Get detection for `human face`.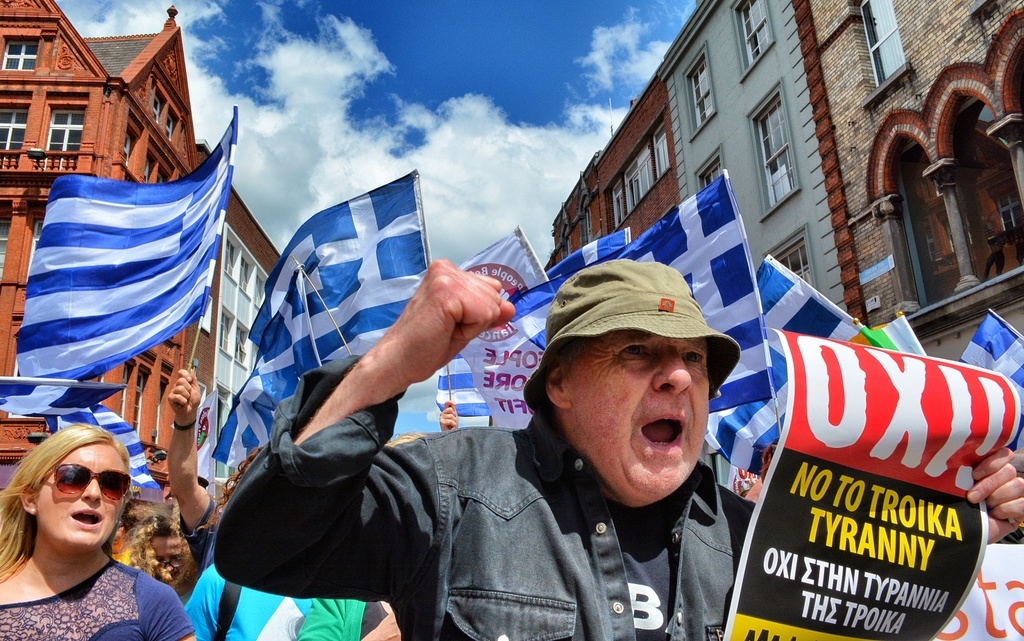
Detection: bbox=(569, 331, 710, 504).
